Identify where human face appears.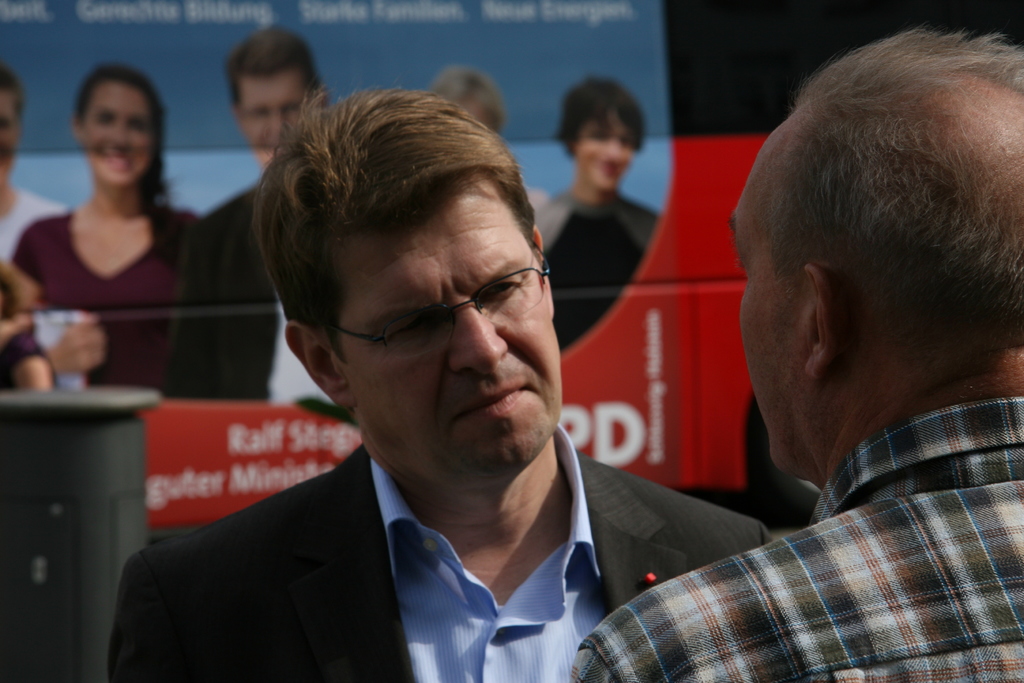
Appears at x1=573, y1=104, x2=633, y2=199.
